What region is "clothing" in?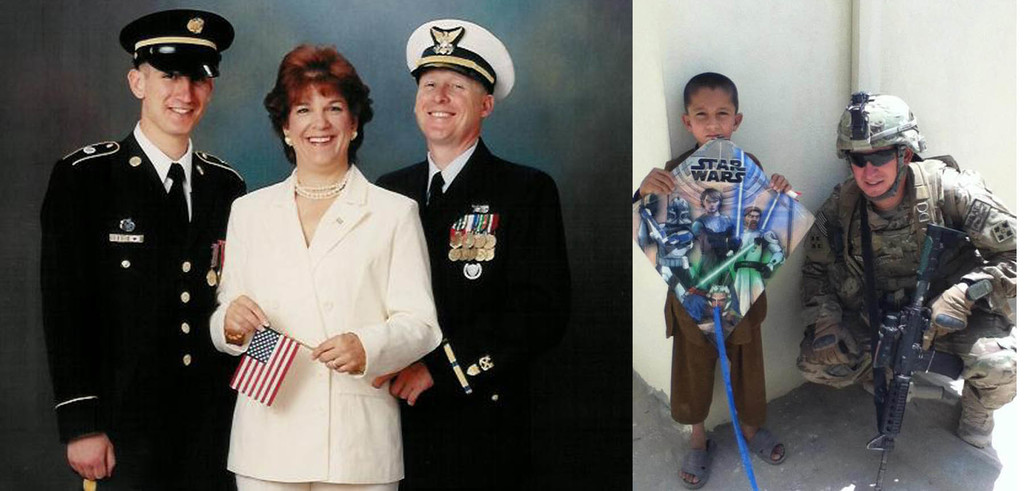
left=628, top=140, right=764, bottom=428.
